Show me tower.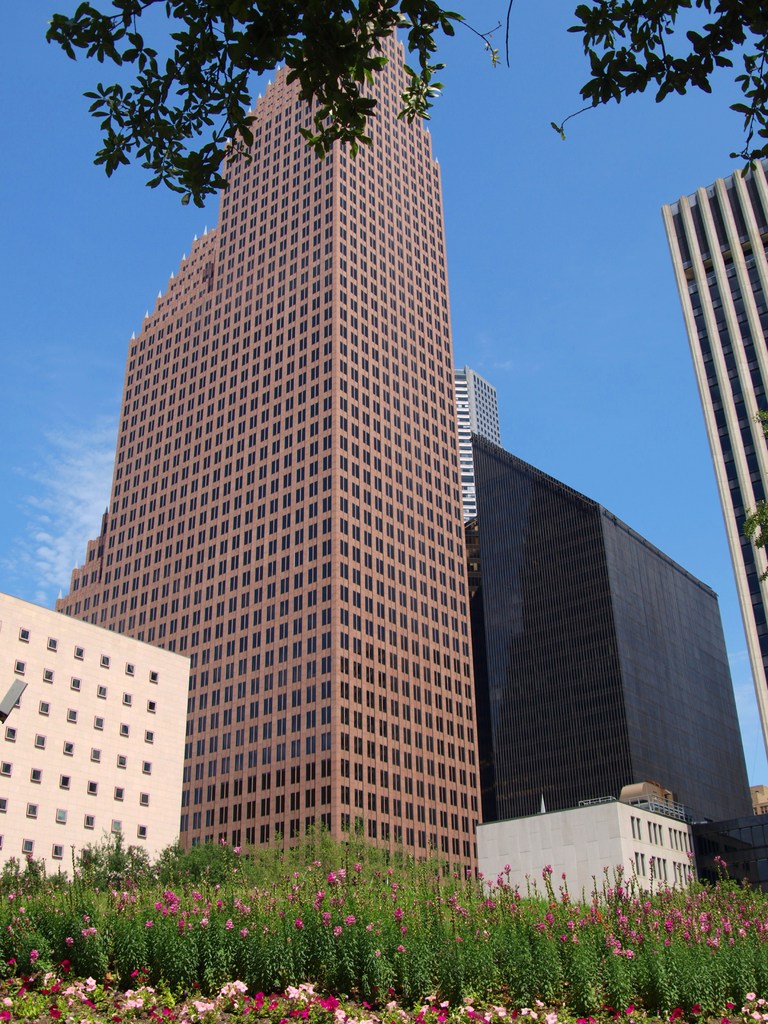
tower is here: locate(455, 355, 490, 529).
